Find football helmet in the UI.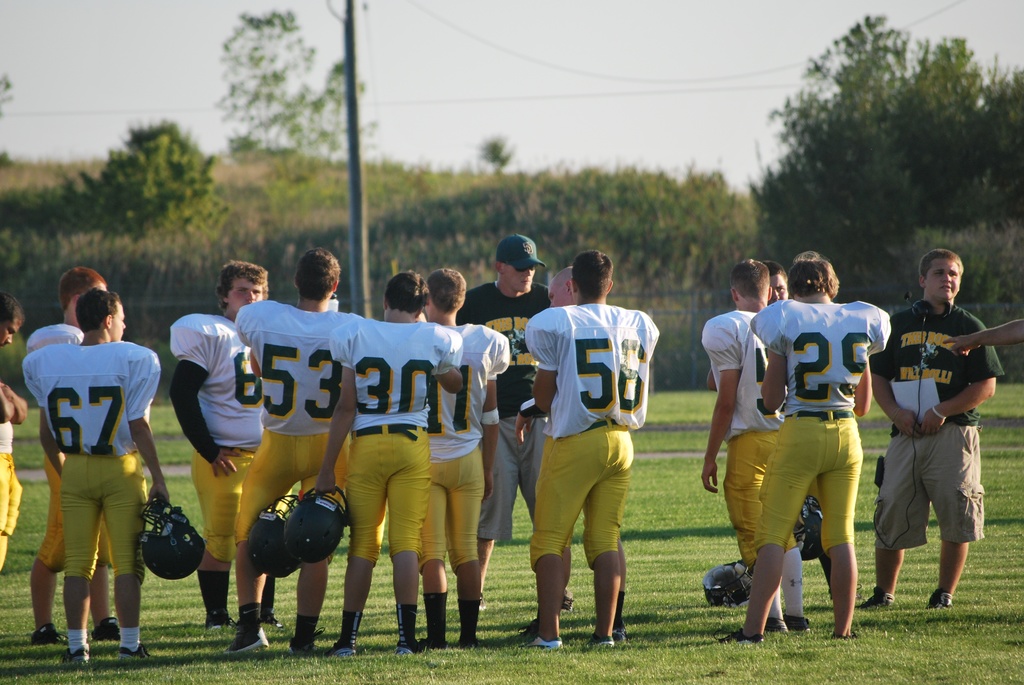
UI element at detection(793, 488, 831, 562).
